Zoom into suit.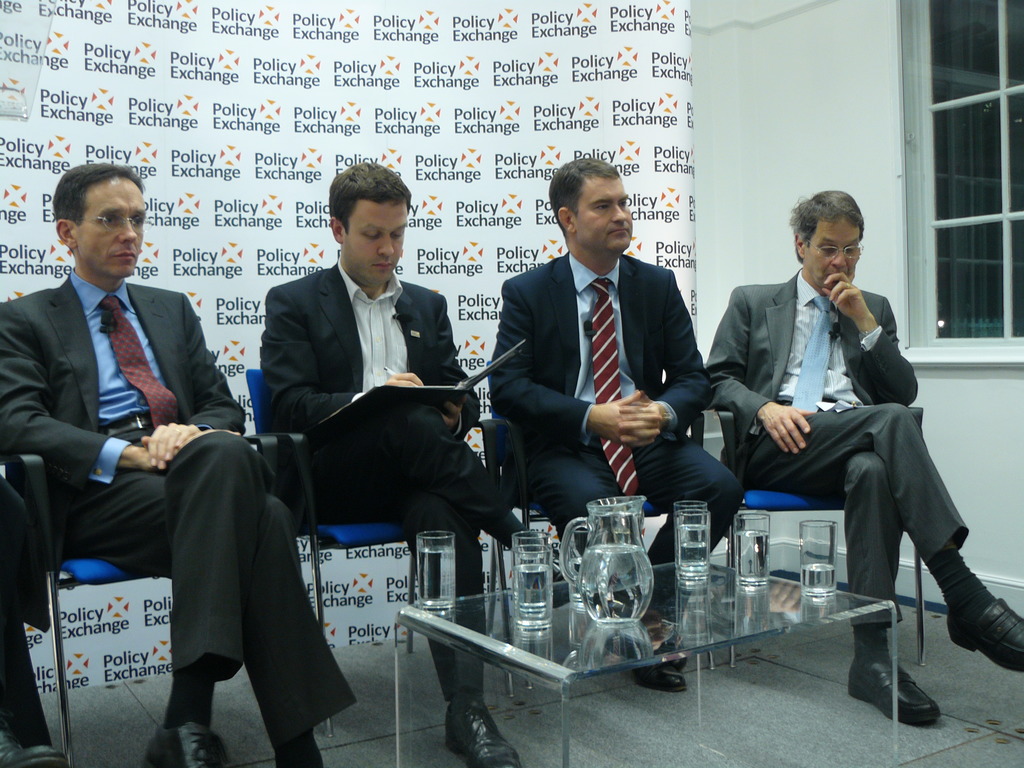
Zoom target: x1=0 y1=286 x2=363 y2=760.
